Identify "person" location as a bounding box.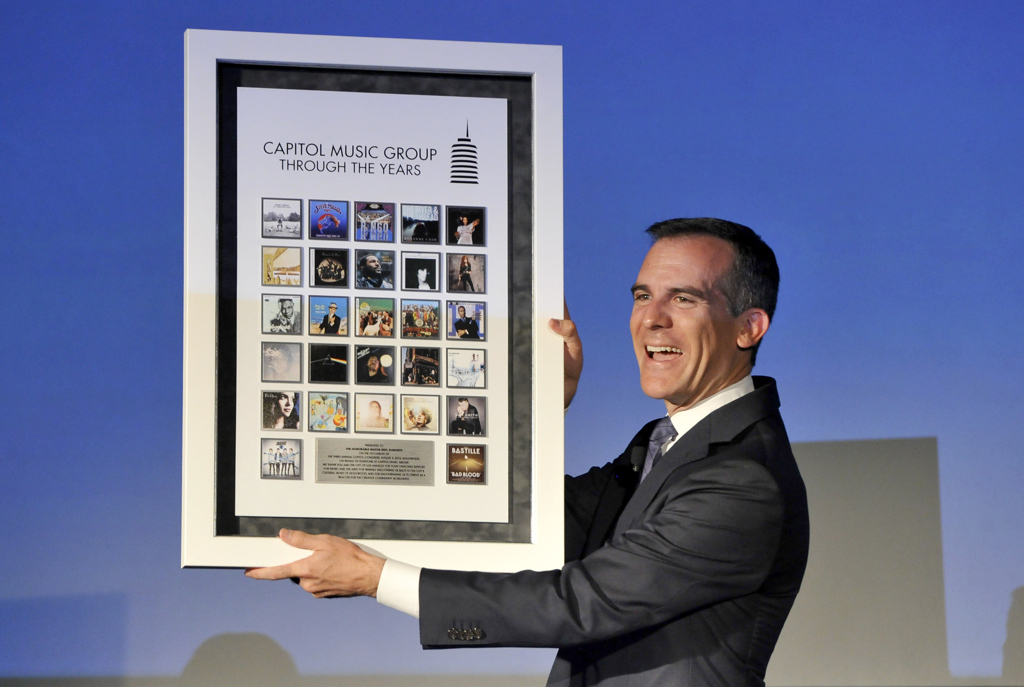
{"x1": 360, "y1": 400, "x2": 385, "y2": 424}.
